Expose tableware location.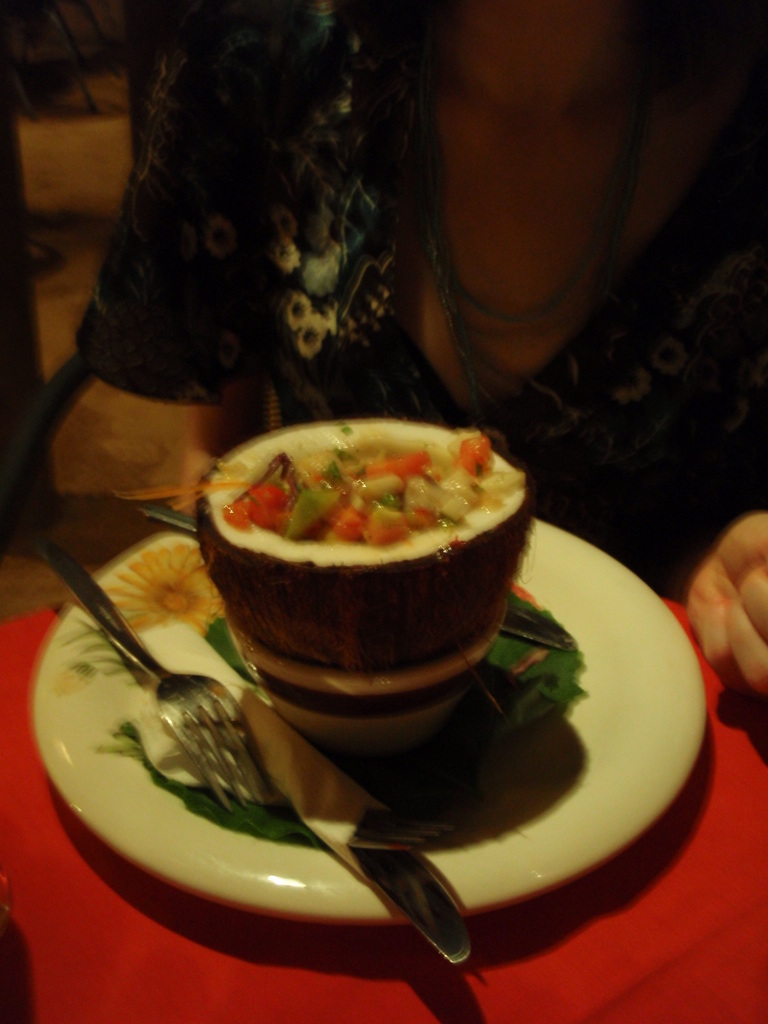
Exposed at bbox=(26, 532, 279, 816).
